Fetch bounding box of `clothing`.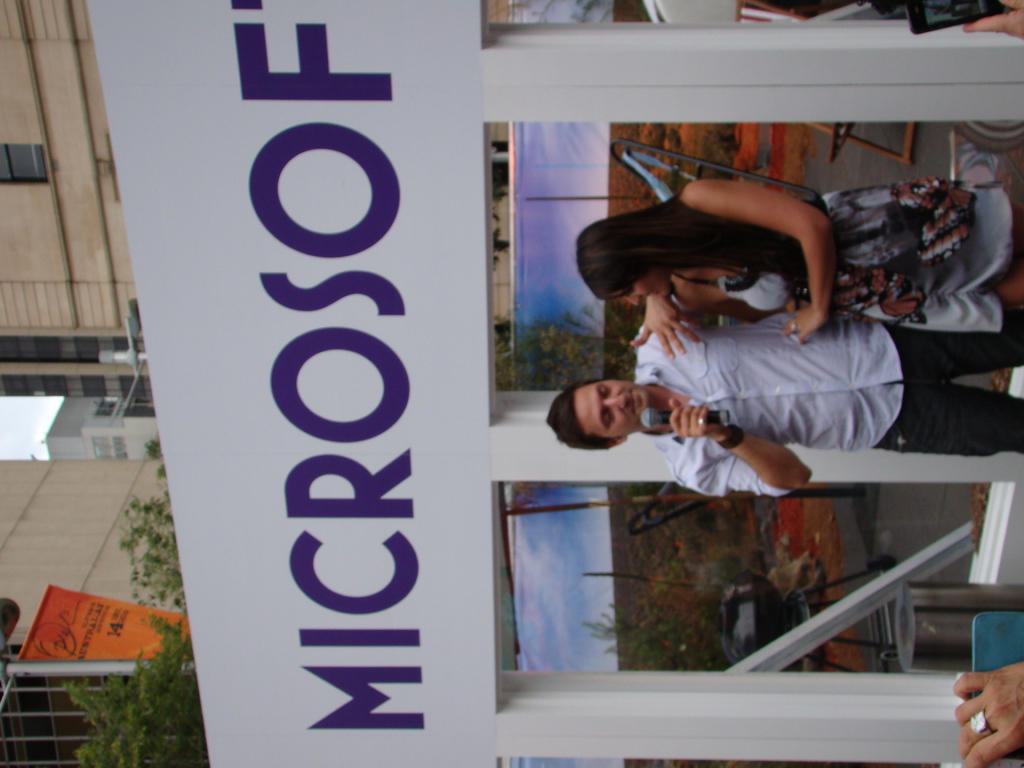
Bbox: select_region(639, 324, 1023, 499).
